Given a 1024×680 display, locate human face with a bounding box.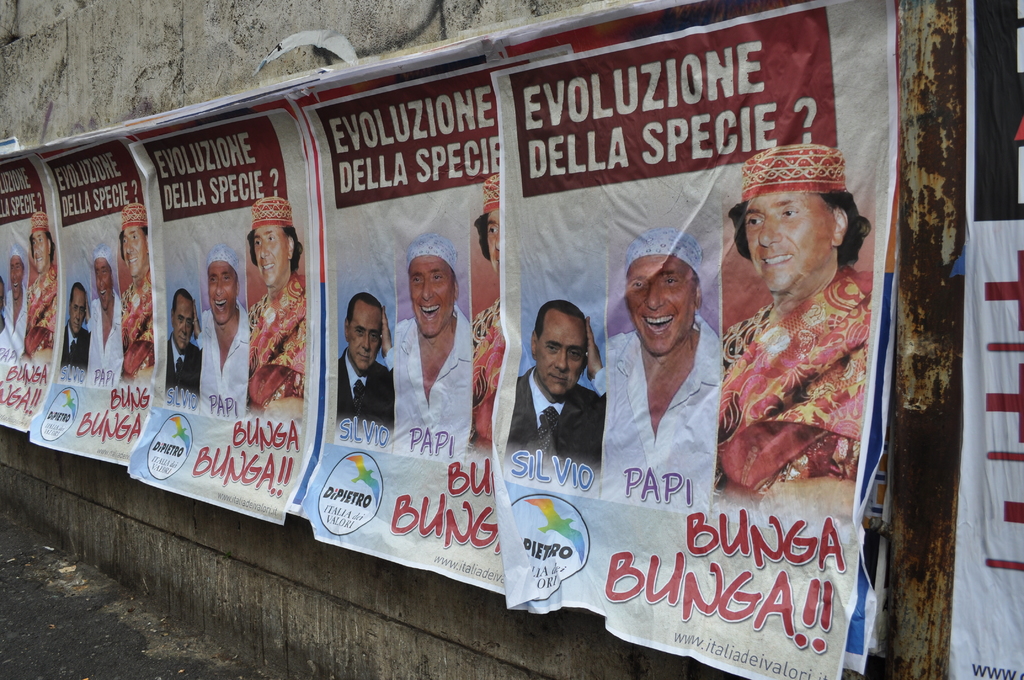
Located: left=172, top=298, right=193, bottom=348.
